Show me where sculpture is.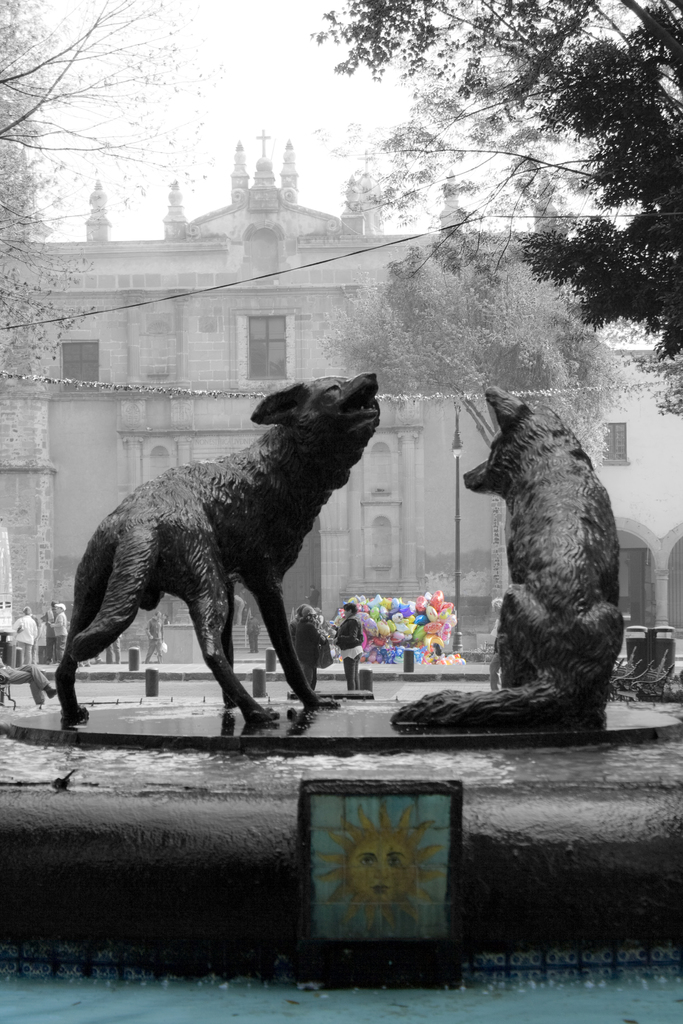
sculpture is at Rect(393, 375, 626, 749).
